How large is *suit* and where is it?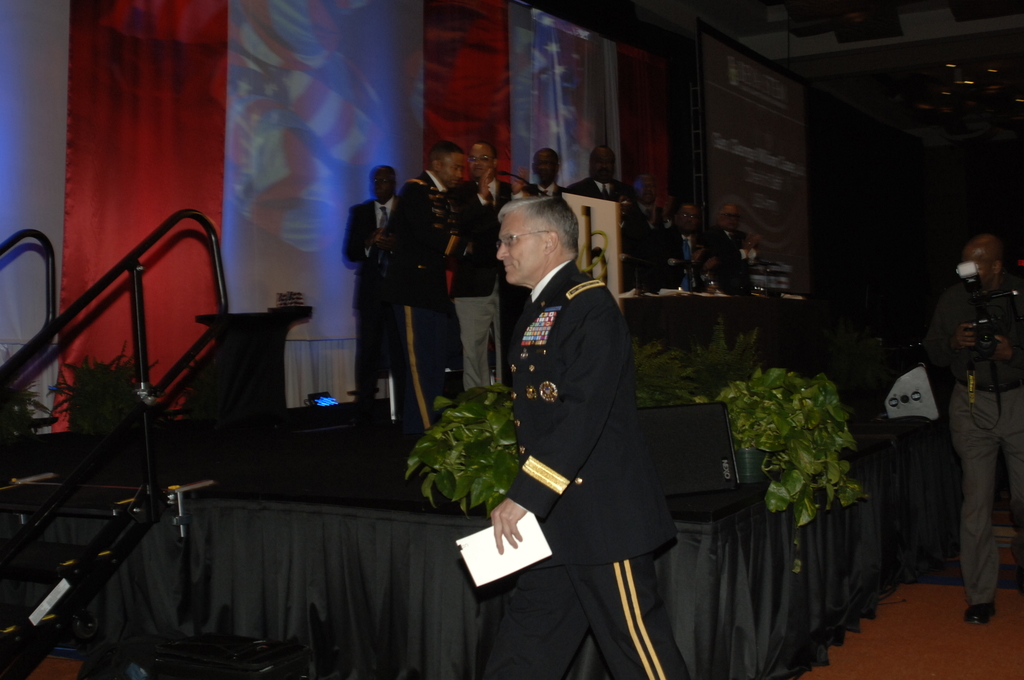
Bounding box: <region>476, 193, 679, 665</region>.
